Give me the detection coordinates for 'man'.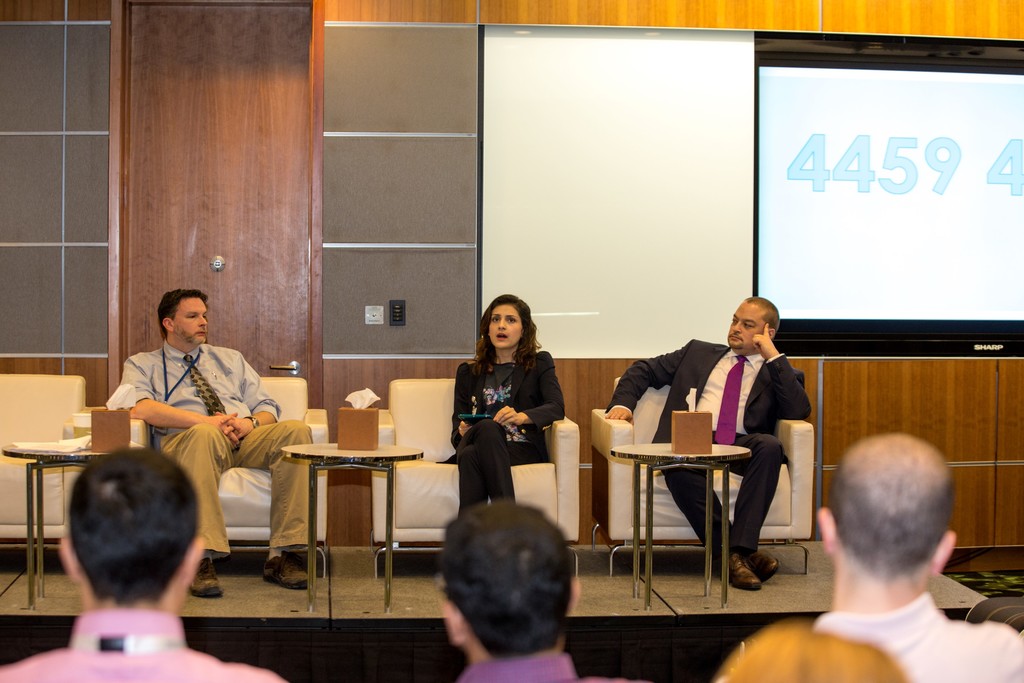
Rect(438, 501, 645, 682).
